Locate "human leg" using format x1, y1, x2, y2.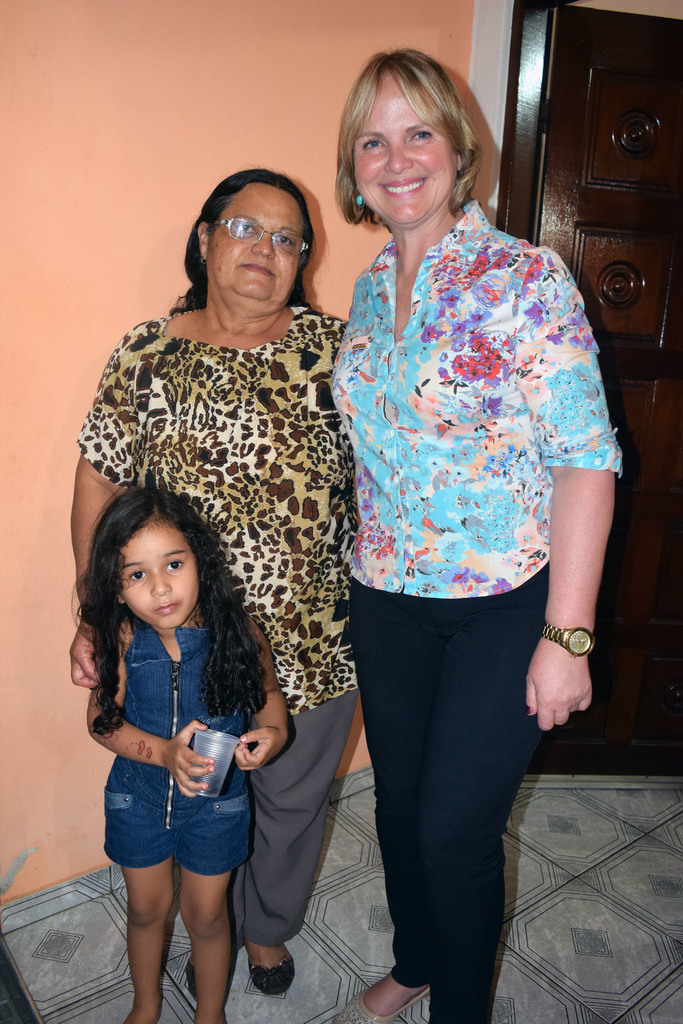
234, 620, 351, 1001.
